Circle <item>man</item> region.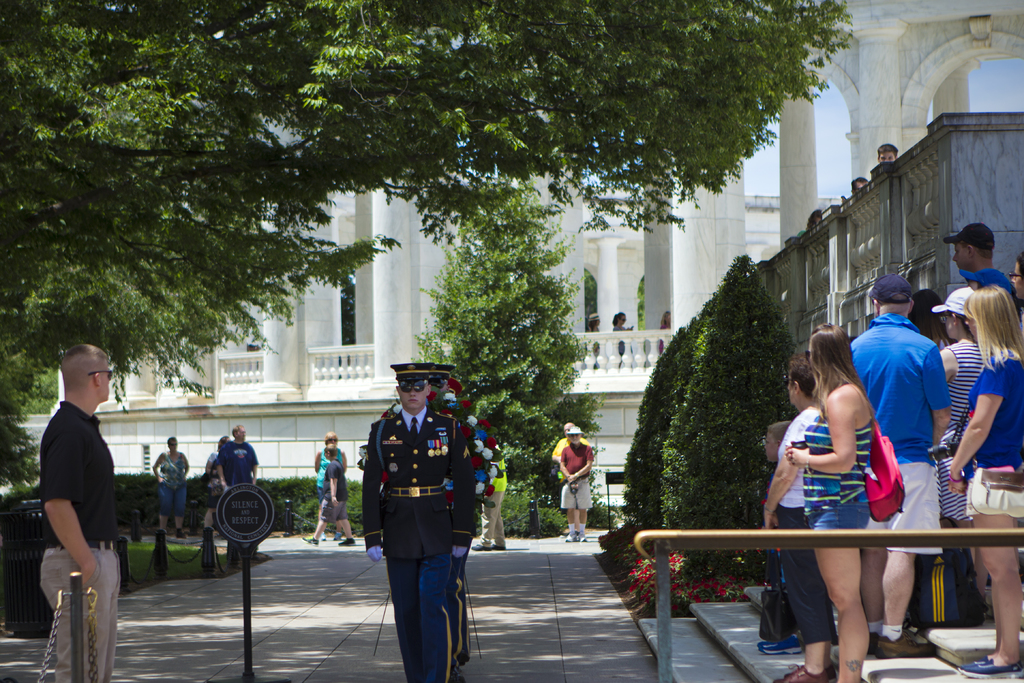
Region: bbox=[301, 447, 351, 541].
